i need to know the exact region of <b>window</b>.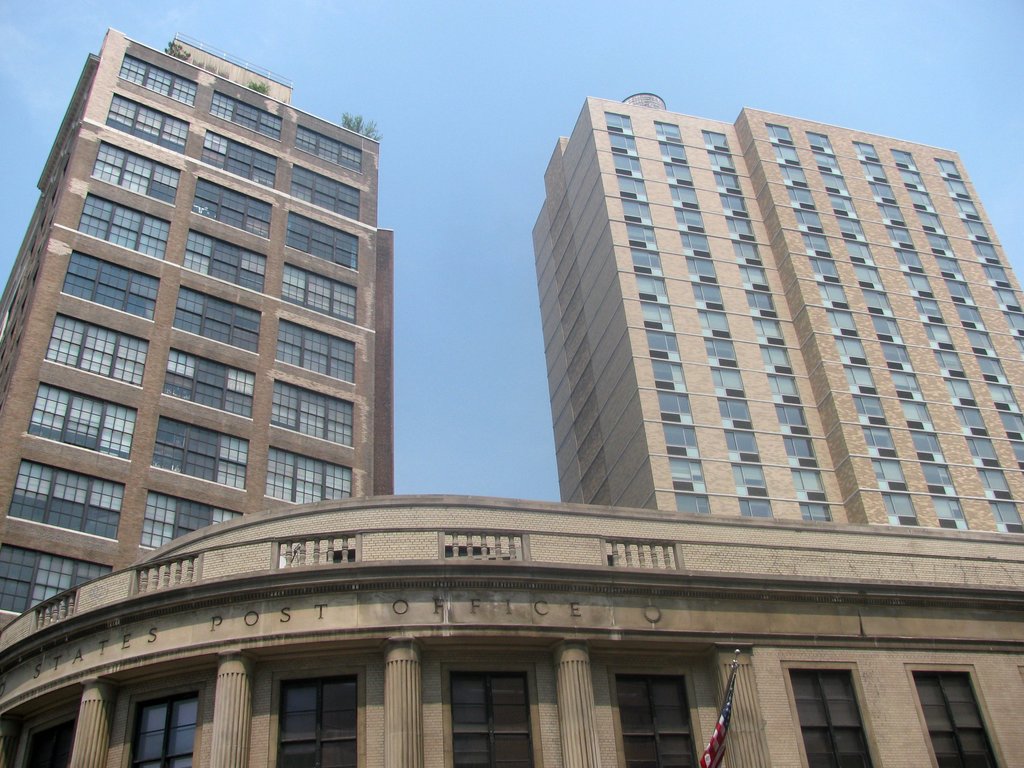
Region: BBox(892, 148, 921, 168).
